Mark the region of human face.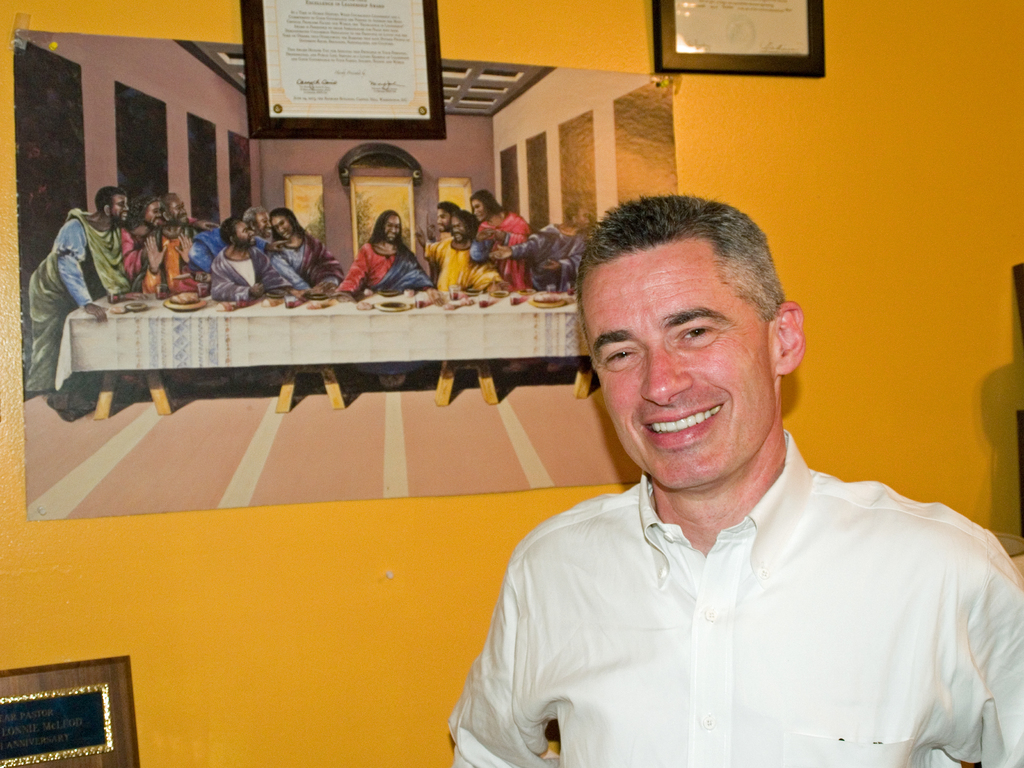
Region: [147,202,166,227].
